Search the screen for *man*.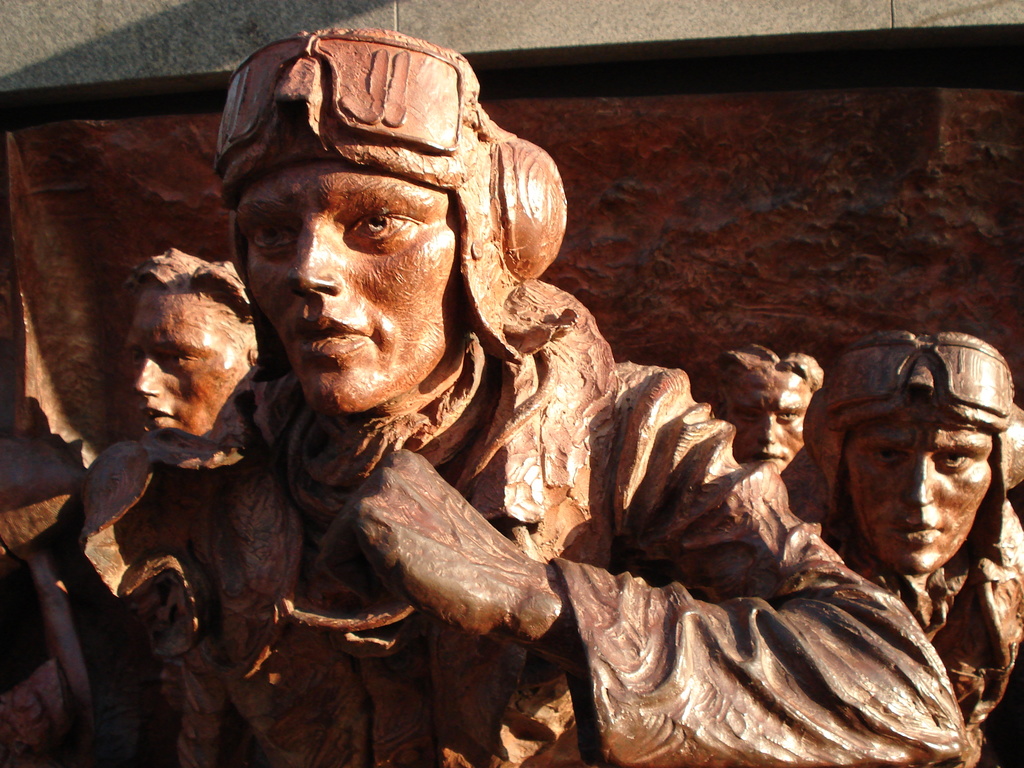
Found at box=[762, 330, 1023, 719].
